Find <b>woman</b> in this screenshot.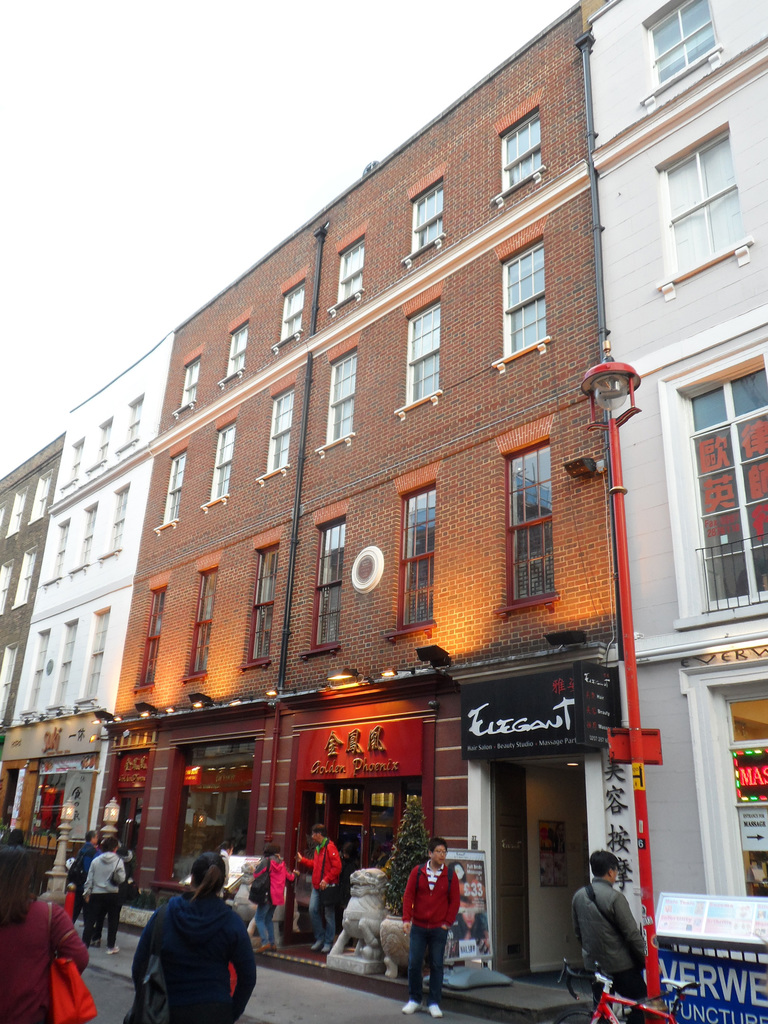
The bounding box for <b>woman</b> is 120,840,263,1023.
